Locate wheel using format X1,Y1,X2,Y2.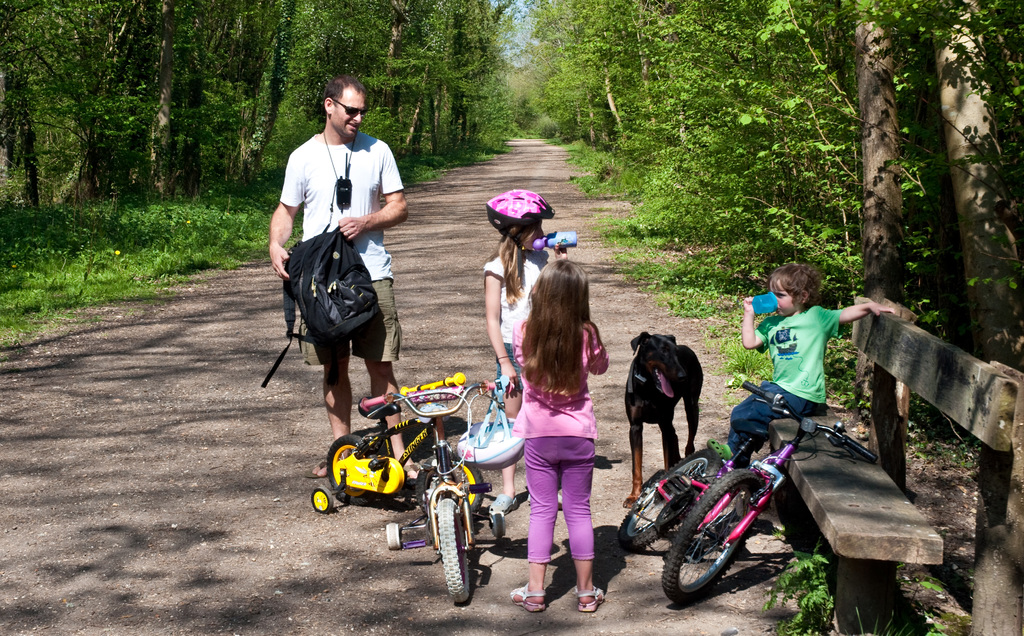
660,468,768,607.
